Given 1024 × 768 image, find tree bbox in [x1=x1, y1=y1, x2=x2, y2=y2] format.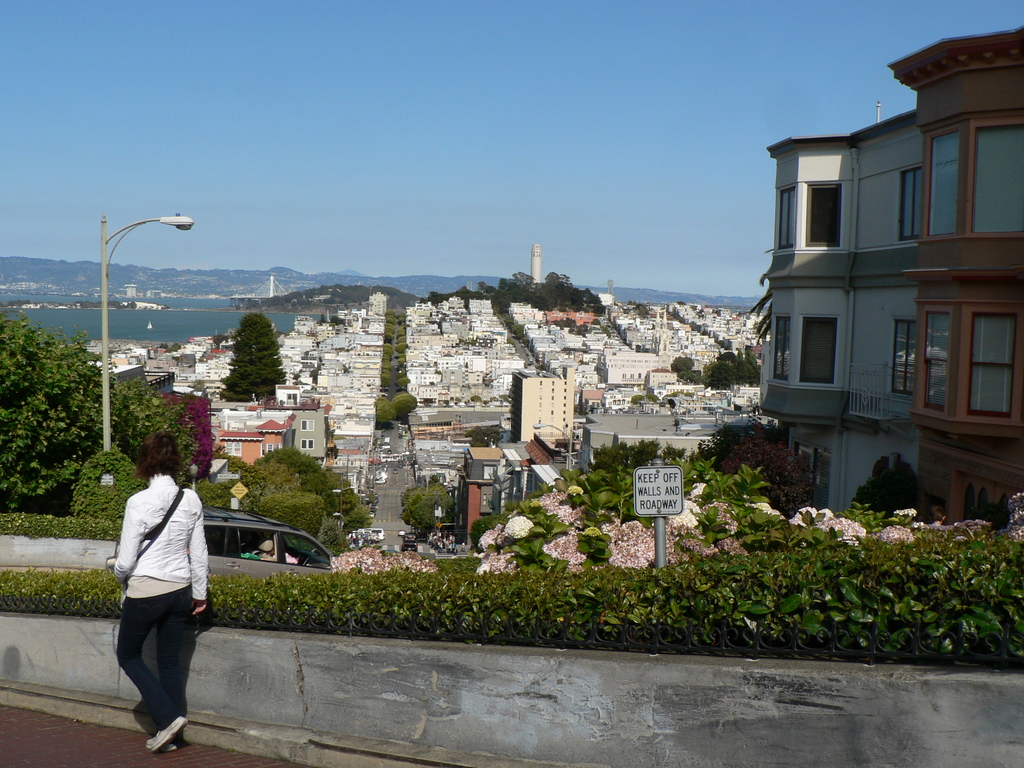
[x1=463, y1=423, x2=504, y2=451].
